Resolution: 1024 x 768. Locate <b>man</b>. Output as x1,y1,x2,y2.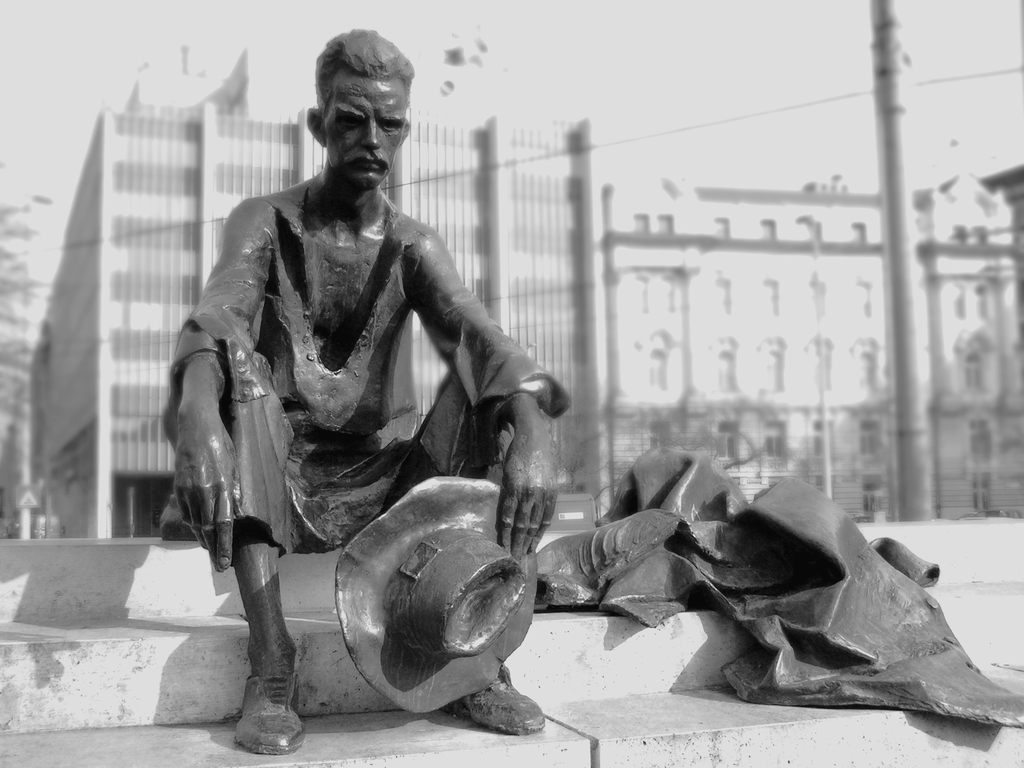
161,42,540,724.
